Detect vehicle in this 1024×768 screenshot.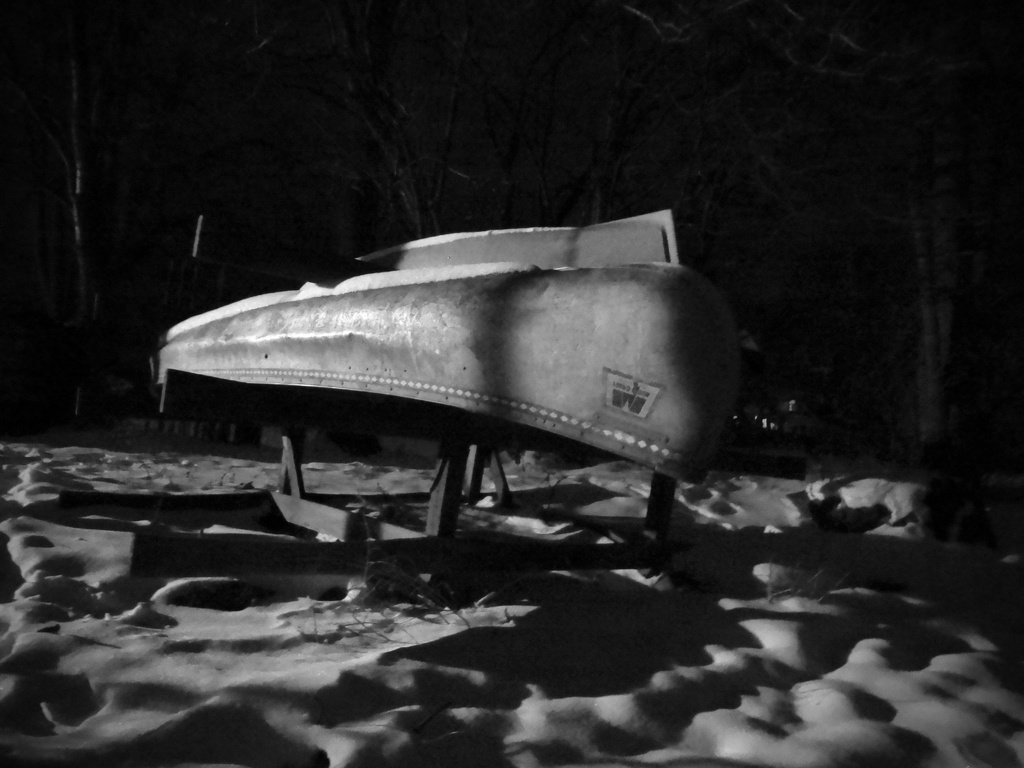
Detection: <box>104,236,799,559</box>.
